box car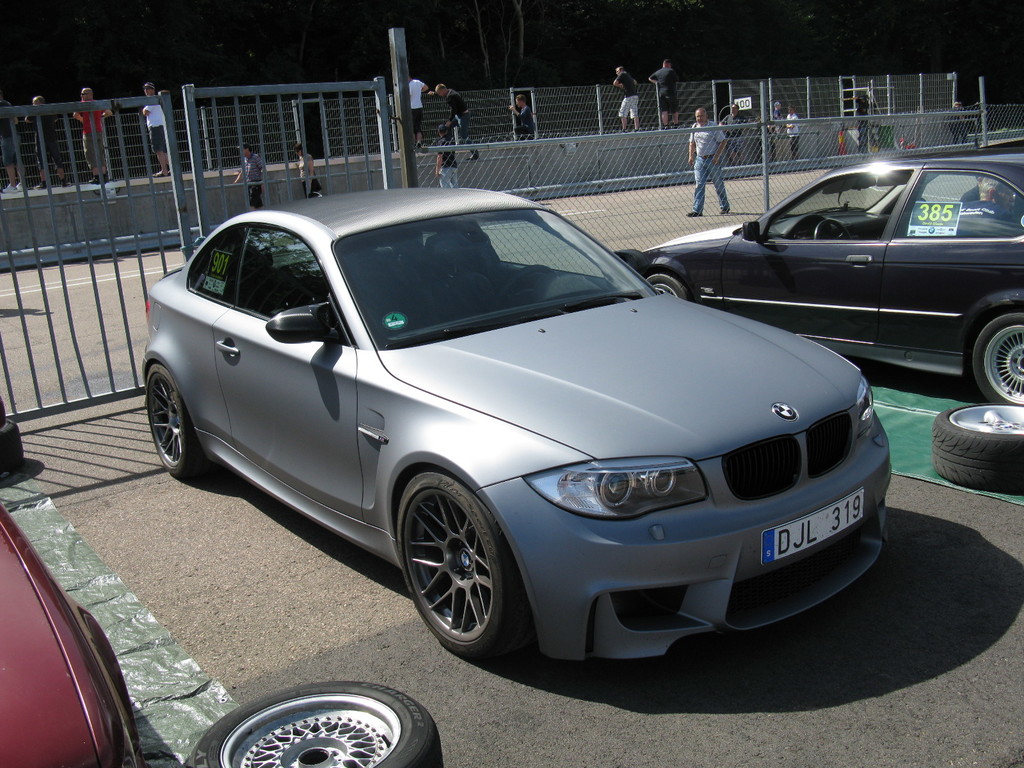
(left=0, top=499, right=148, bottom=767)
